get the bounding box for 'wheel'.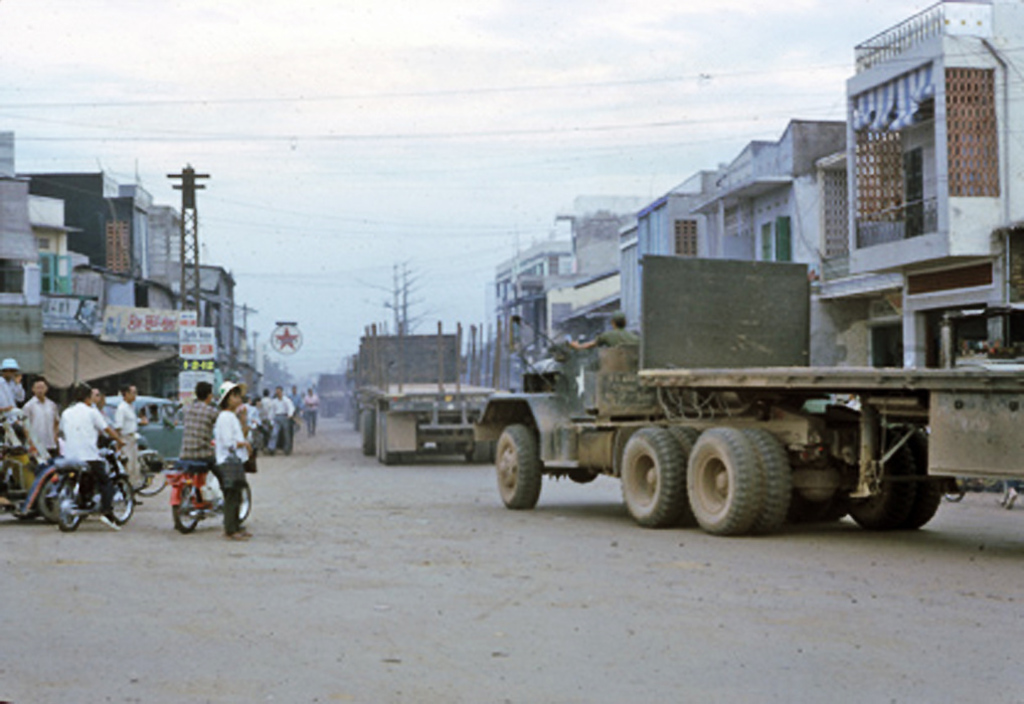
pyautogui.locateOnScreen(897, 422, 946, 532).
